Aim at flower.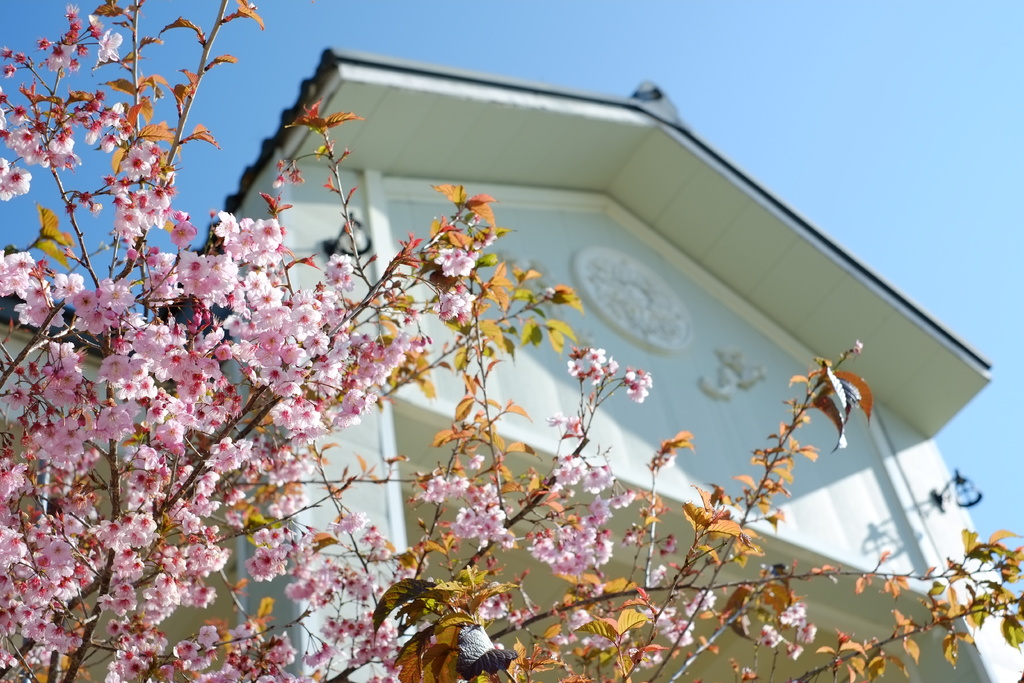
Aimed at (46,35,76,73).
